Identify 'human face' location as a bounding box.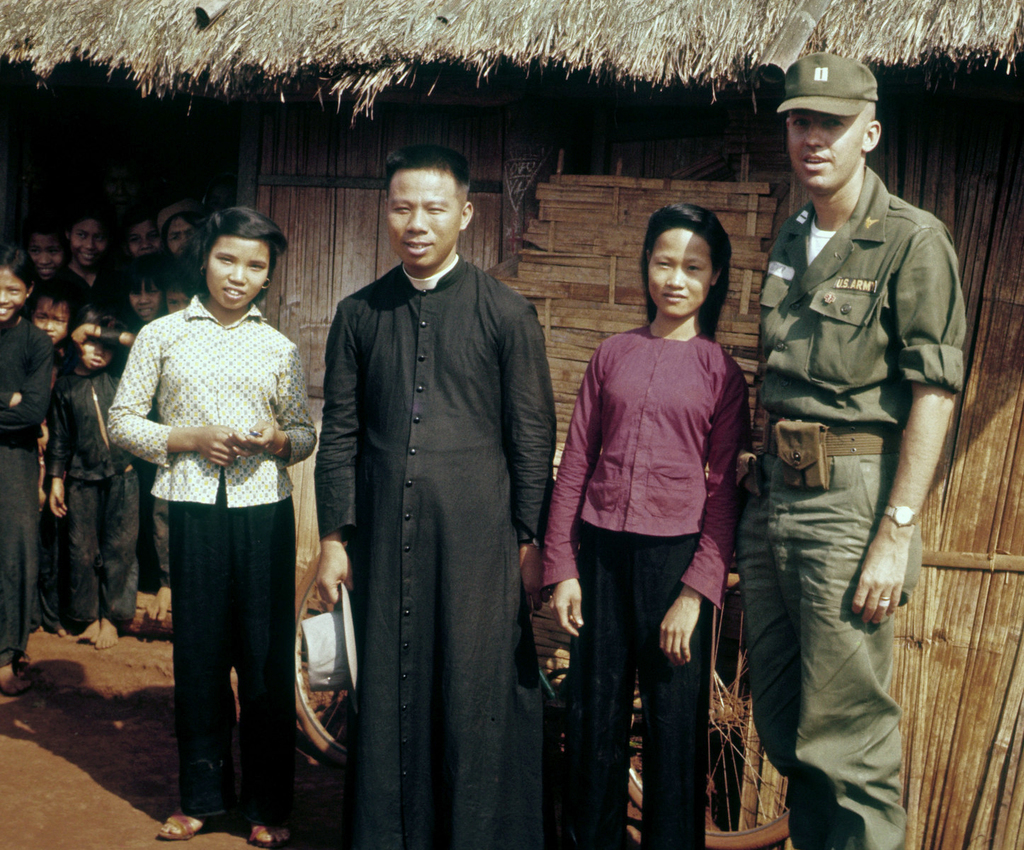
bbox=(168, 217, 193, 250).
